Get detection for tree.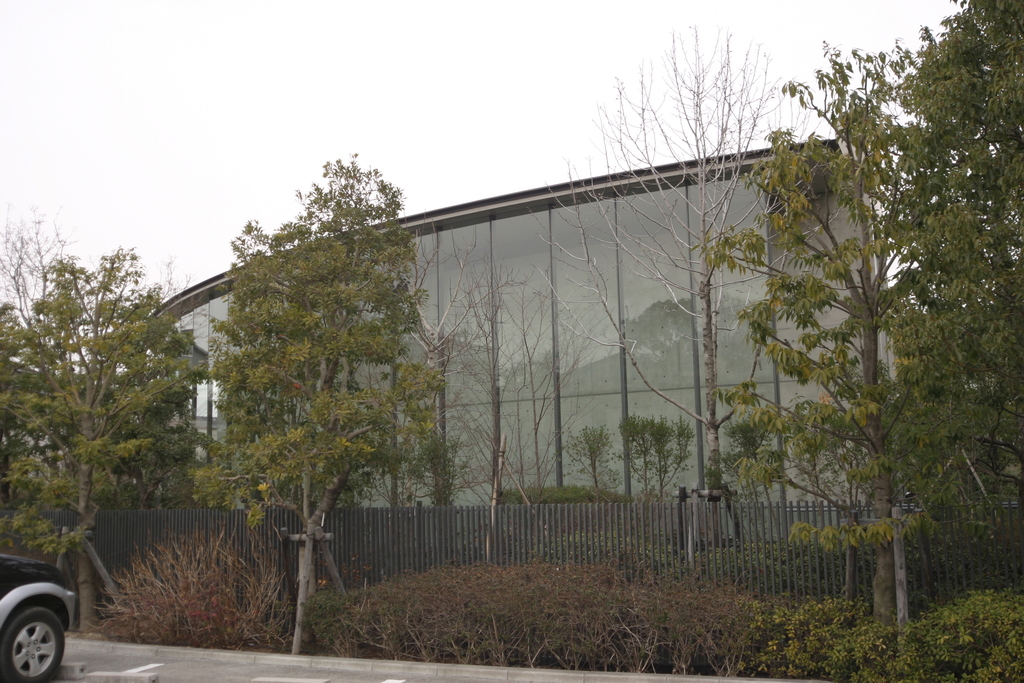
Detection: select_region(0, 197, 187, 633).
